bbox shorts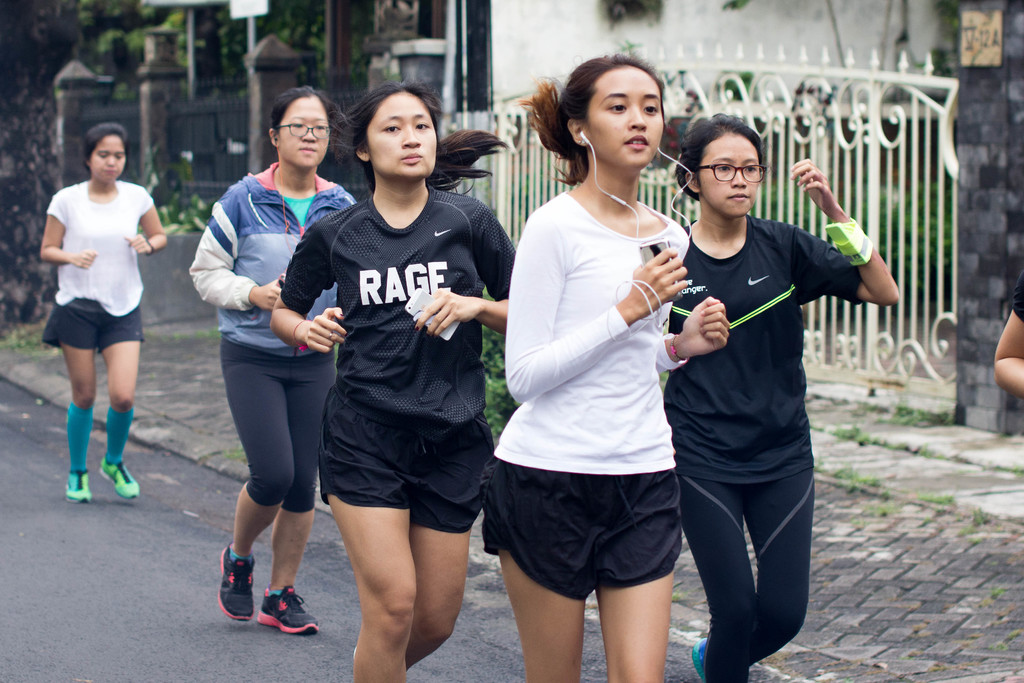
l=40, t=295, r=145, b=352
